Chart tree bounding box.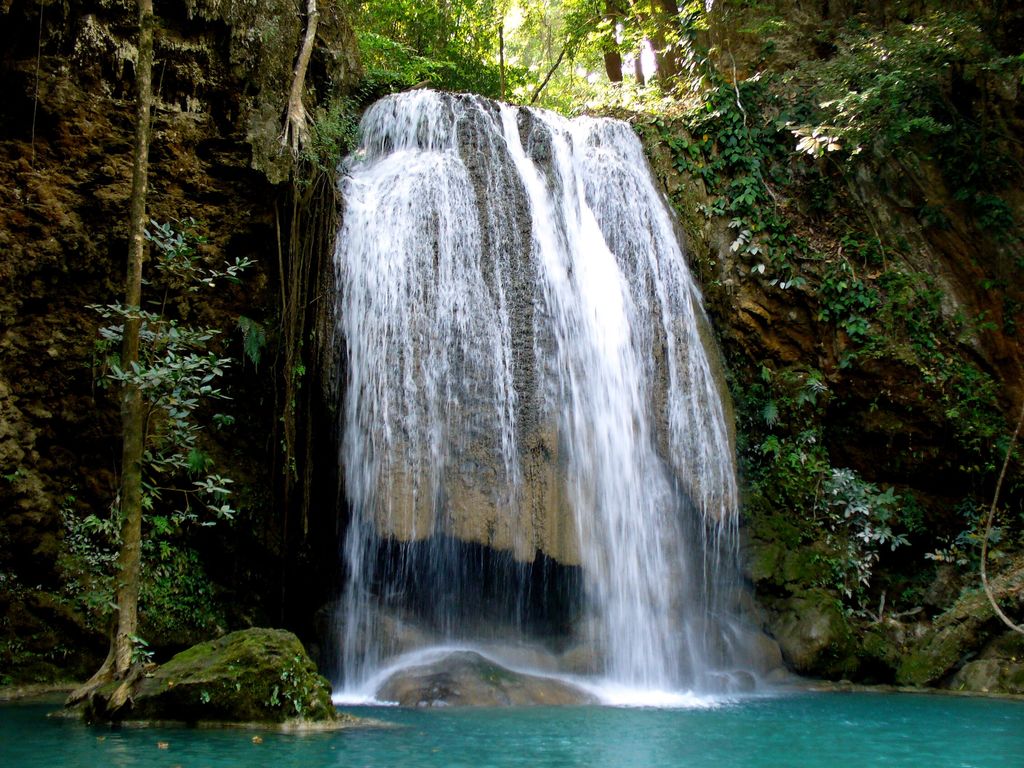
Charted: (left=323, top=0, right=508, bottom=99).
